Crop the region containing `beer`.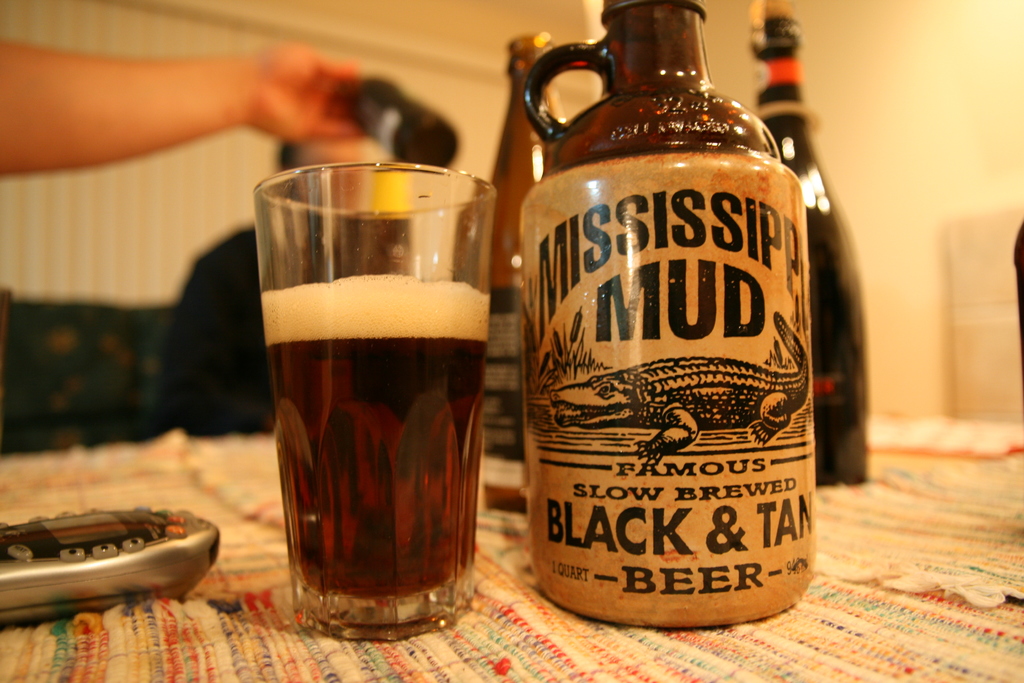
Crop region: region(494, 0, 824, 647).
